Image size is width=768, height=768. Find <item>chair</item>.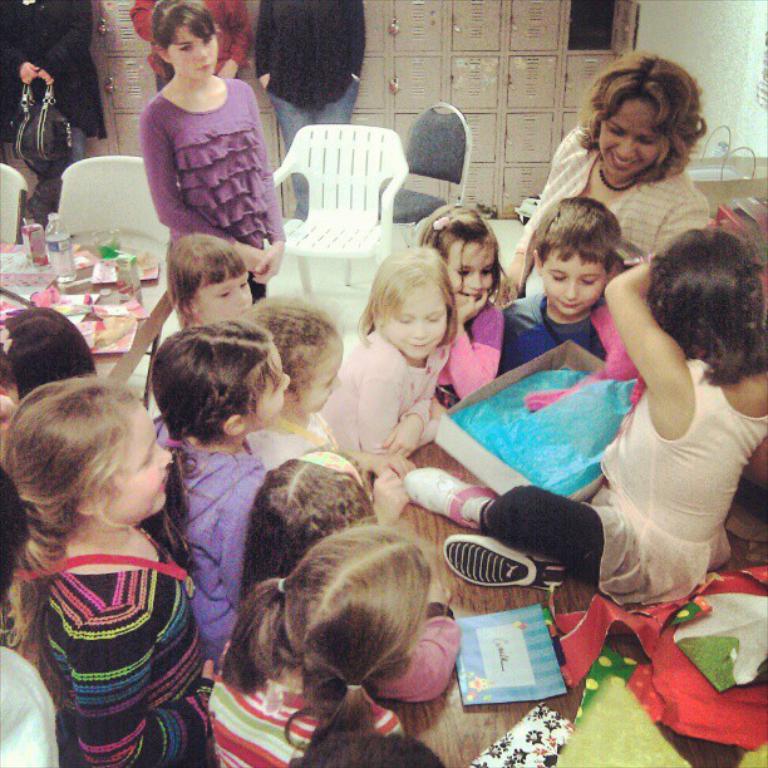
[left=54, top=157, right=184, bottom=291].
